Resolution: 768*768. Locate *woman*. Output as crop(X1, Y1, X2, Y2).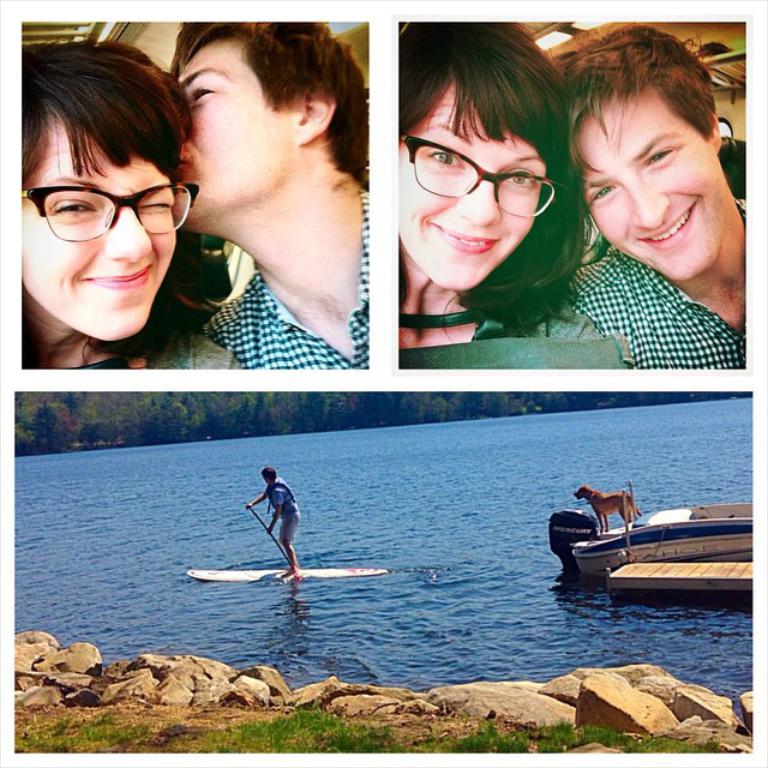
crop(397, 19, 630, 367).
